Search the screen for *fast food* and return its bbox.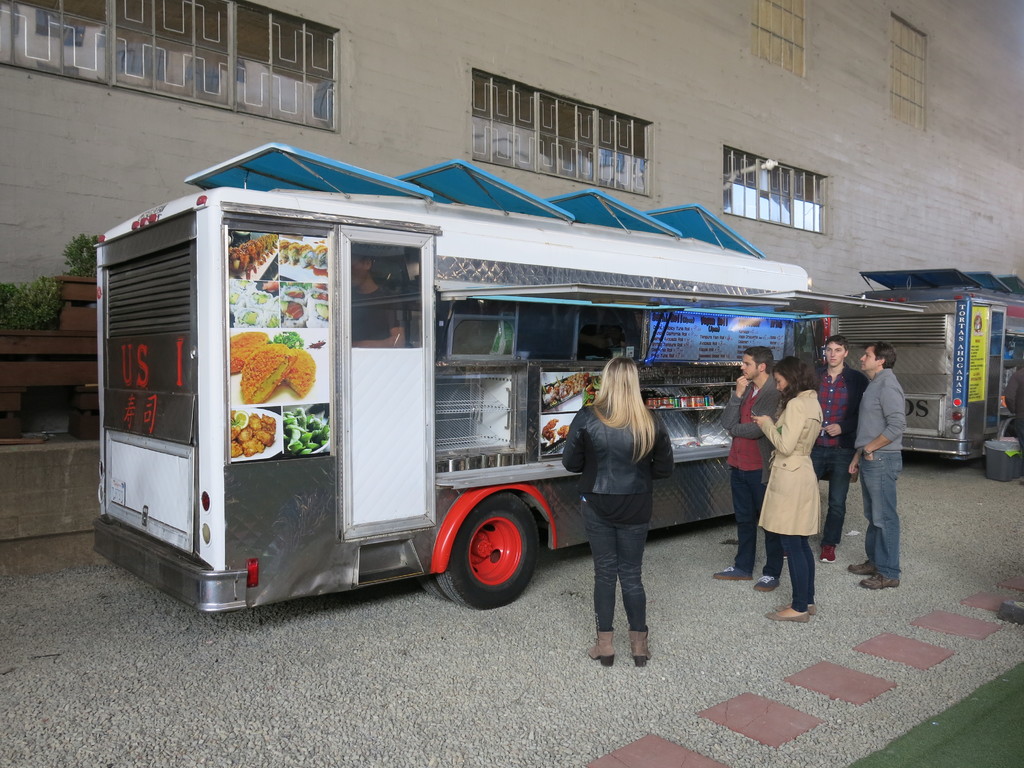
Found: x1=280, y1=240, x2=326, y2=268.
